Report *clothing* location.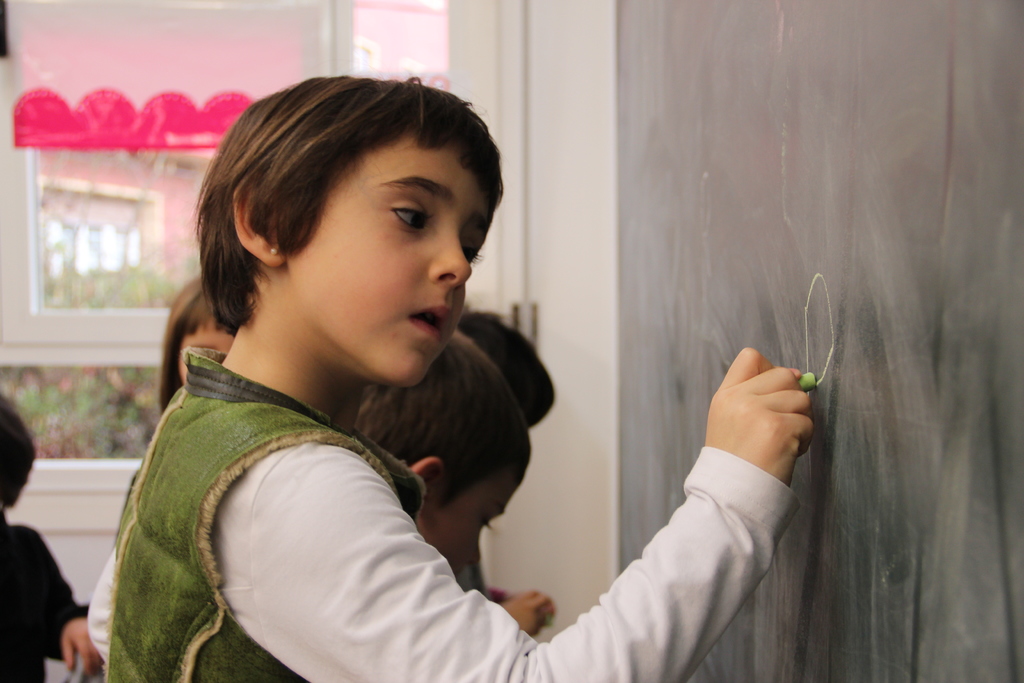
Report: <bbox>107, 329, 819, 682</bbox>.
